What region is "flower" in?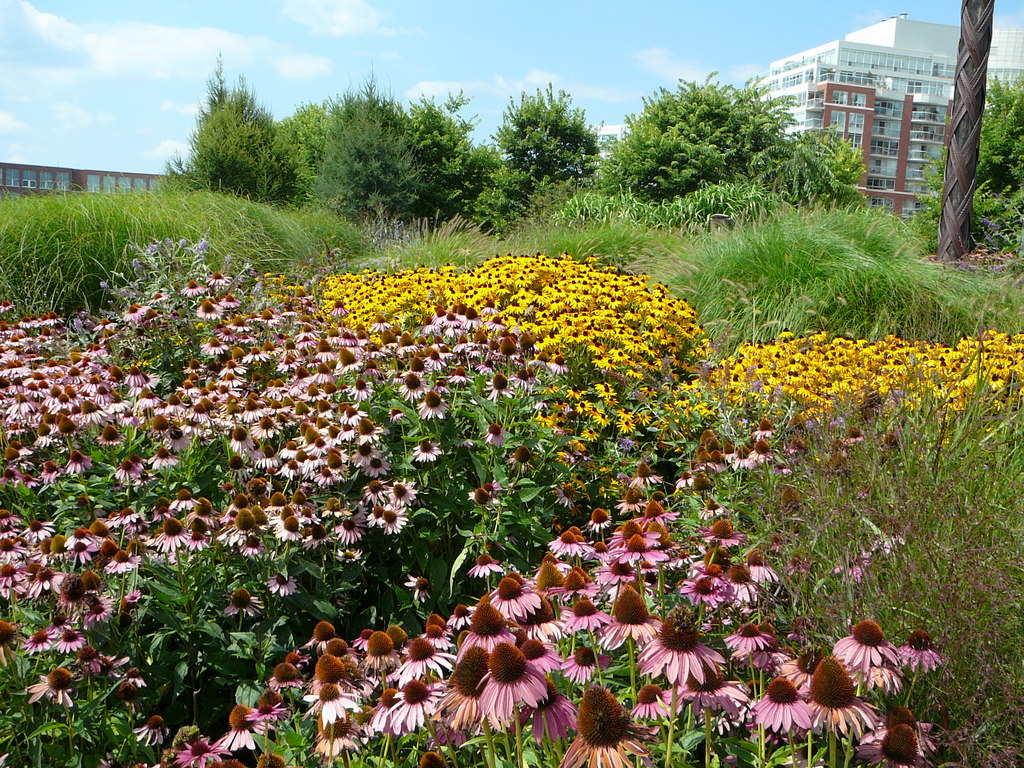
726 567 764 605.
